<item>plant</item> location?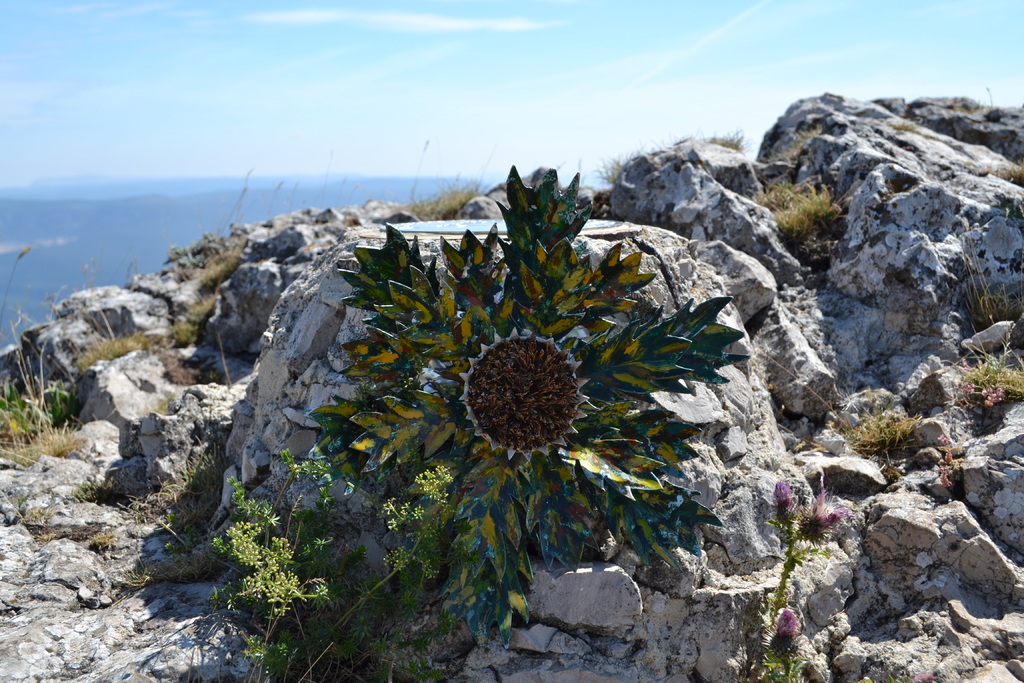
Rect(315, 149, 328, 211)
